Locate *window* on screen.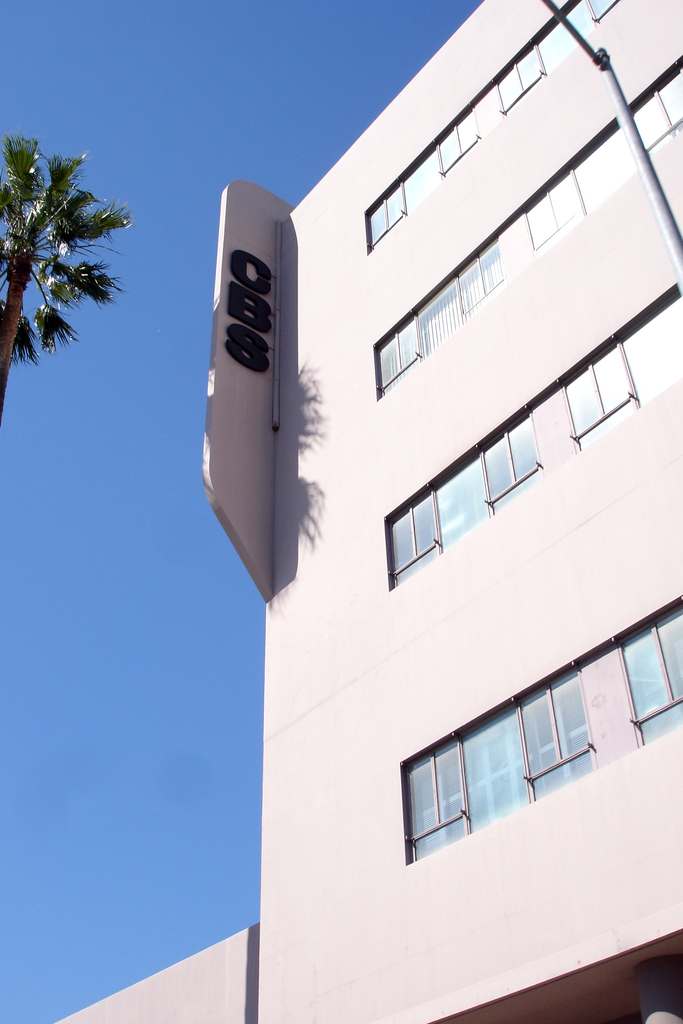
On screen at Rect(365, 3, 620, 258).
